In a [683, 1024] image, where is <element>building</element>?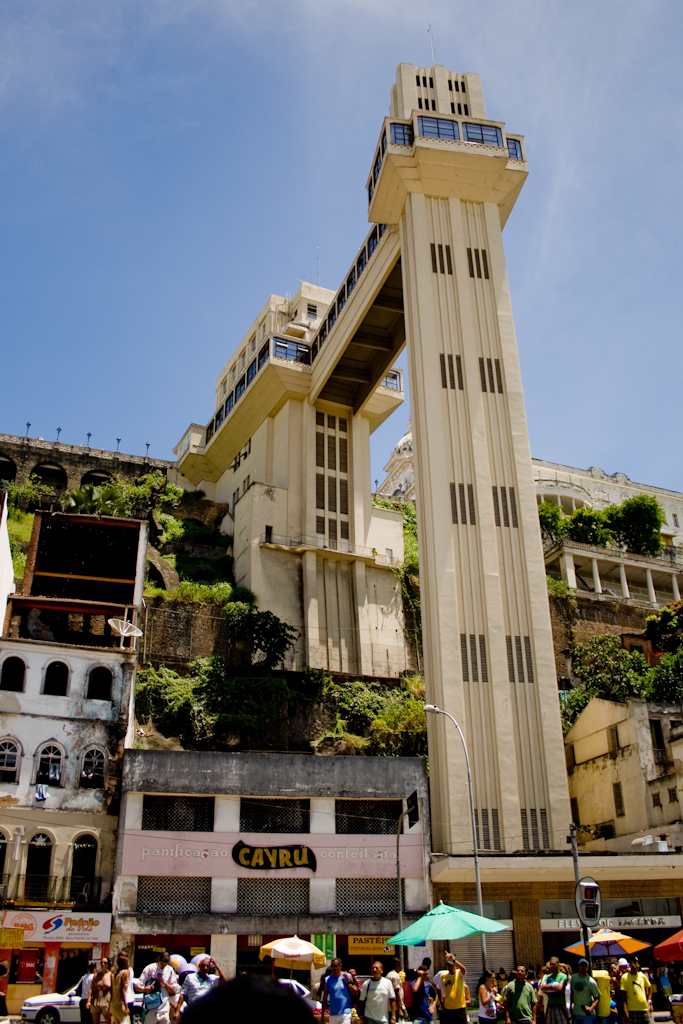
(left=0, top=508, right=150, bottom=1023).
